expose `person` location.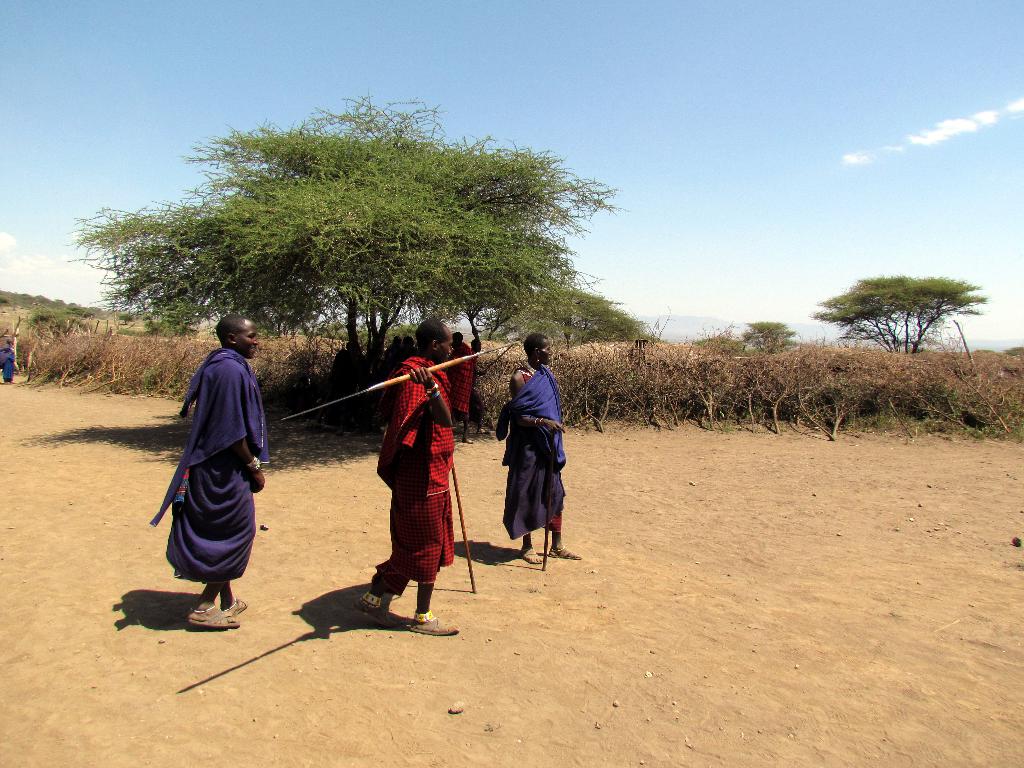
Exposed at 500/323/589/576.
